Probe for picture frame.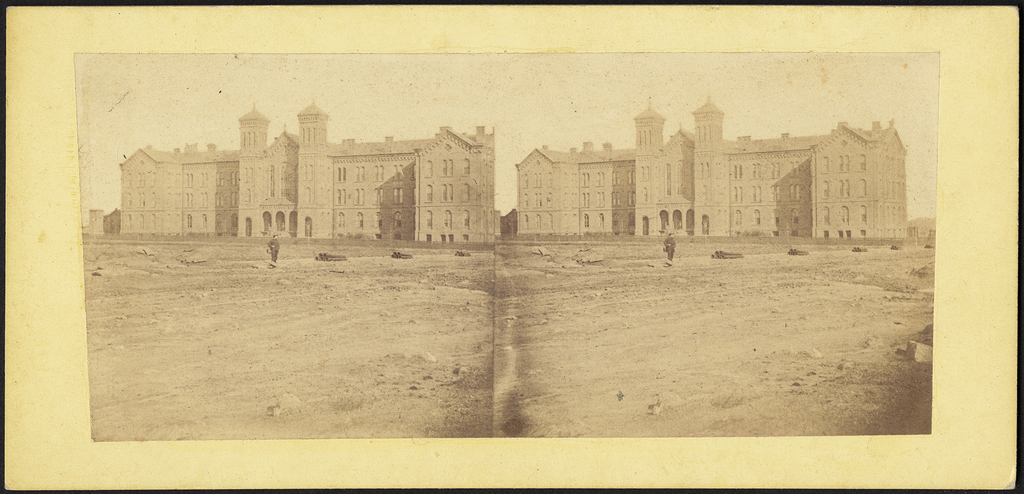
Probe result: 84 51 935 438.
